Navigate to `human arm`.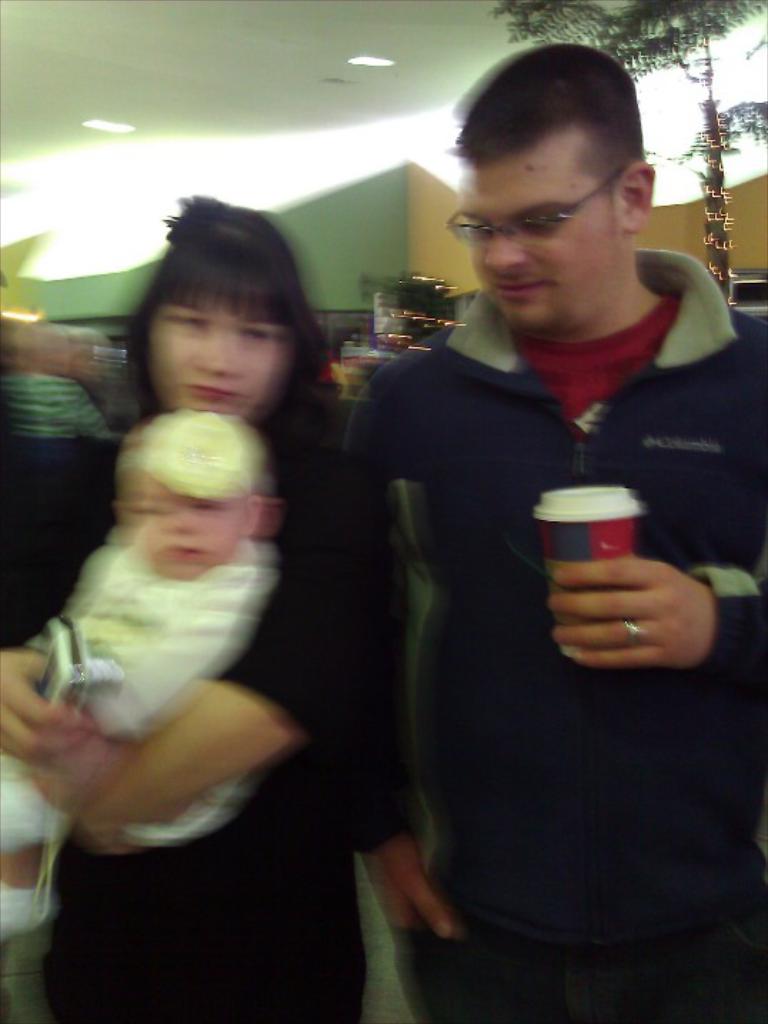
Navigation target: rect(547, 561, 767, 678).
